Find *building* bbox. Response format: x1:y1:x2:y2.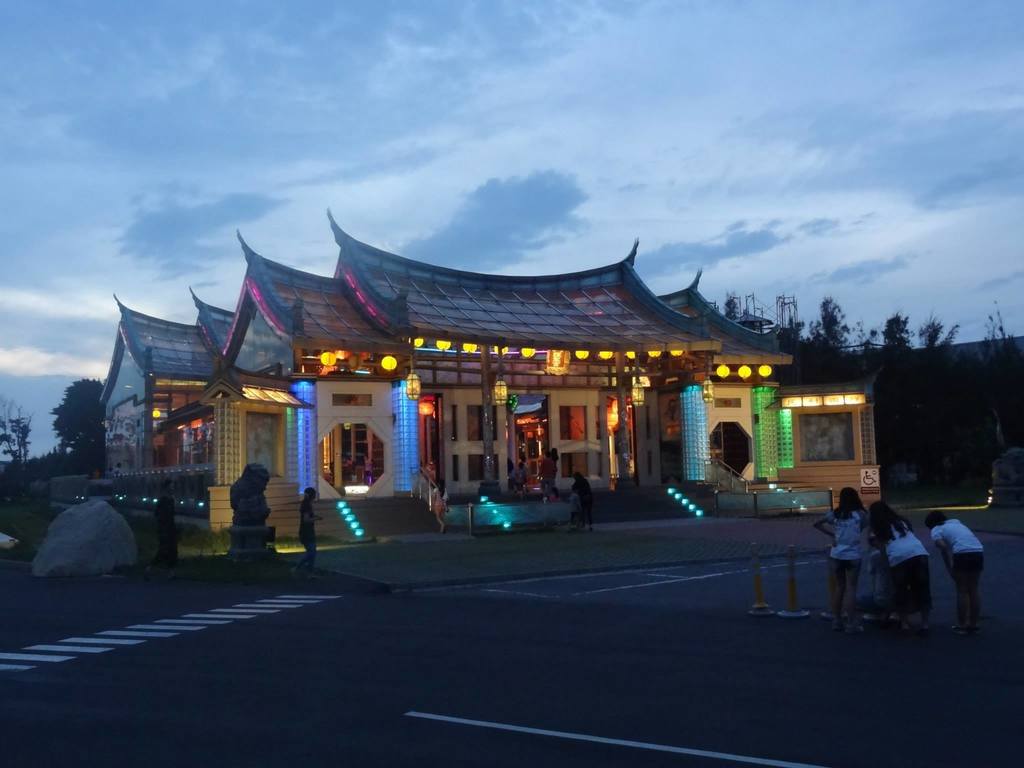
103:204:796:502.
